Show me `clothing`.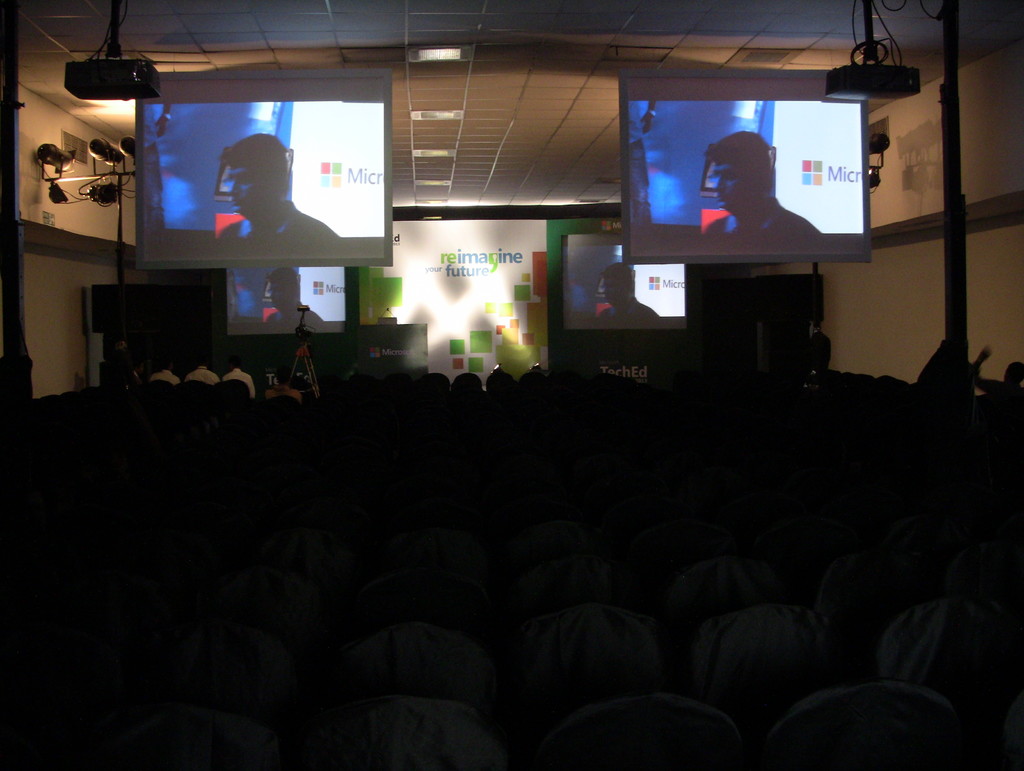
`clothing` is here: [701,205,813,237].
